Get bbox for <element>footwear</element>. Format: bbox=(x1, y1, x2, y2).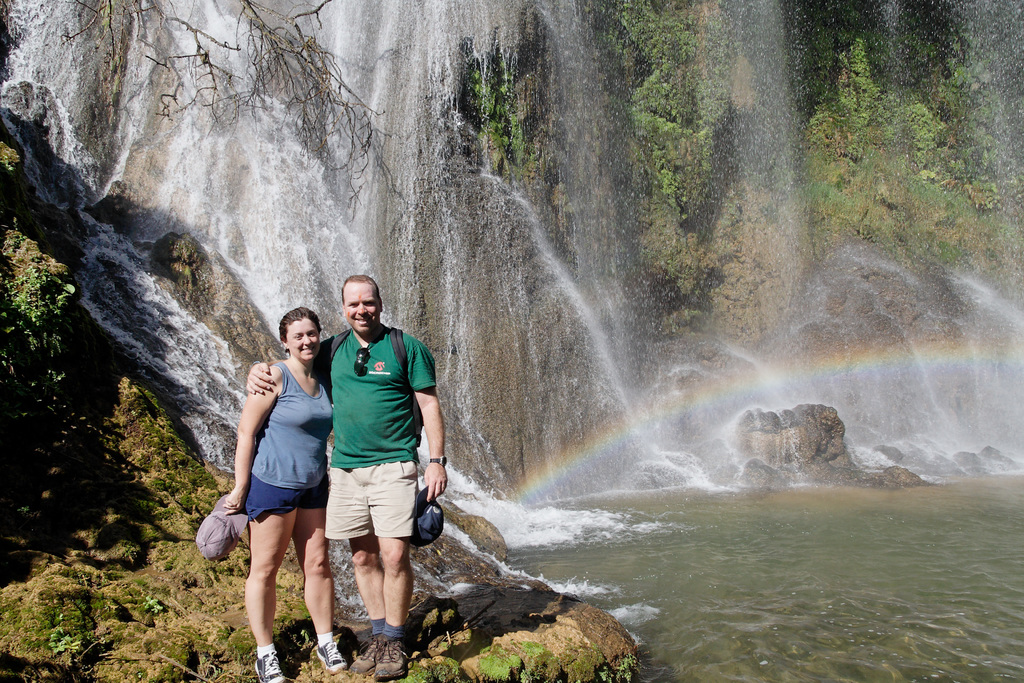
bbox=(253, 649, 287, 682).
